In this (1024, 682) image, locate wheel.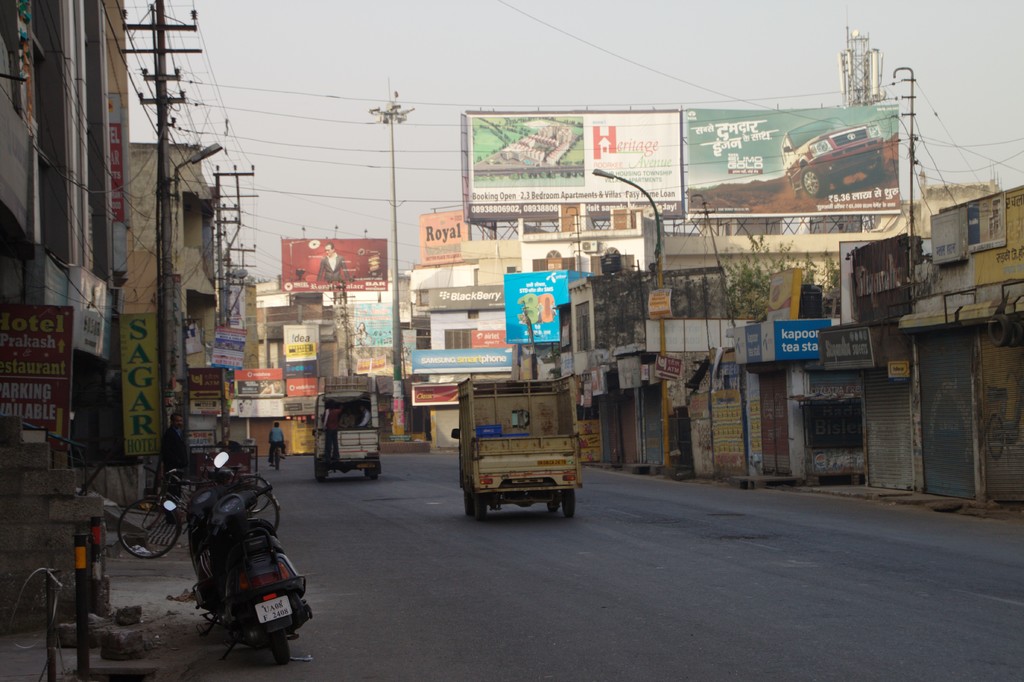
Bounding box: box=[230, 475, 268, 516].
